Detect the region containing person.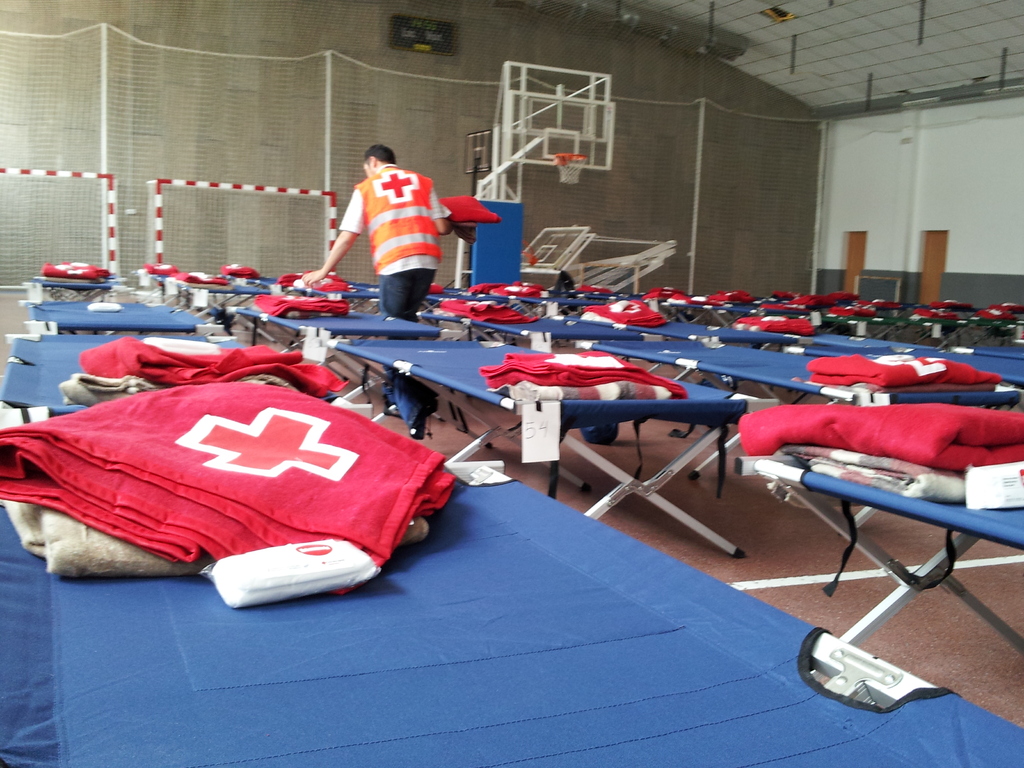
[x1=301, y1=145, x2=455, y2=407].
